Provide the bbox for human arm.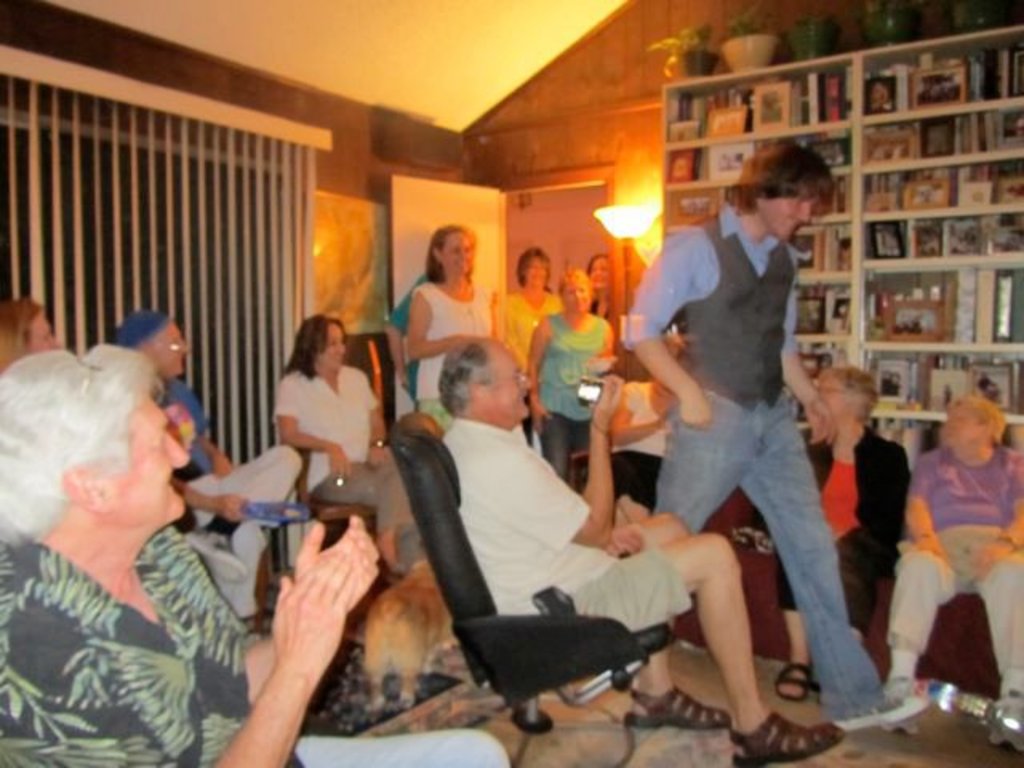
459,373,613,550.
